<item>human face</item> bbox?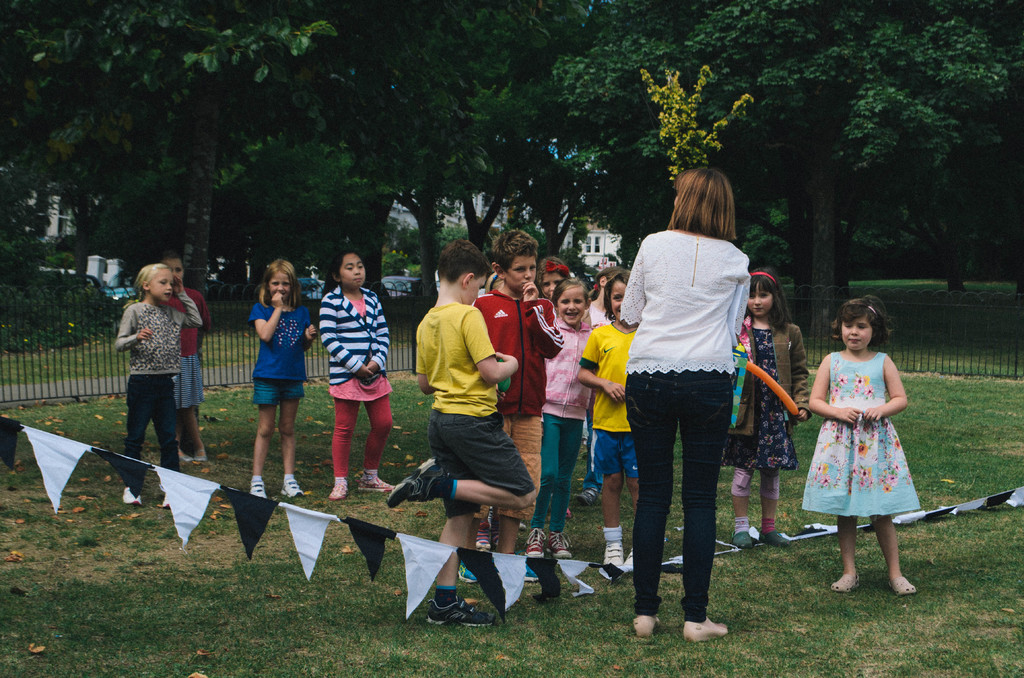
select_region(540, 272, 561, 298)
